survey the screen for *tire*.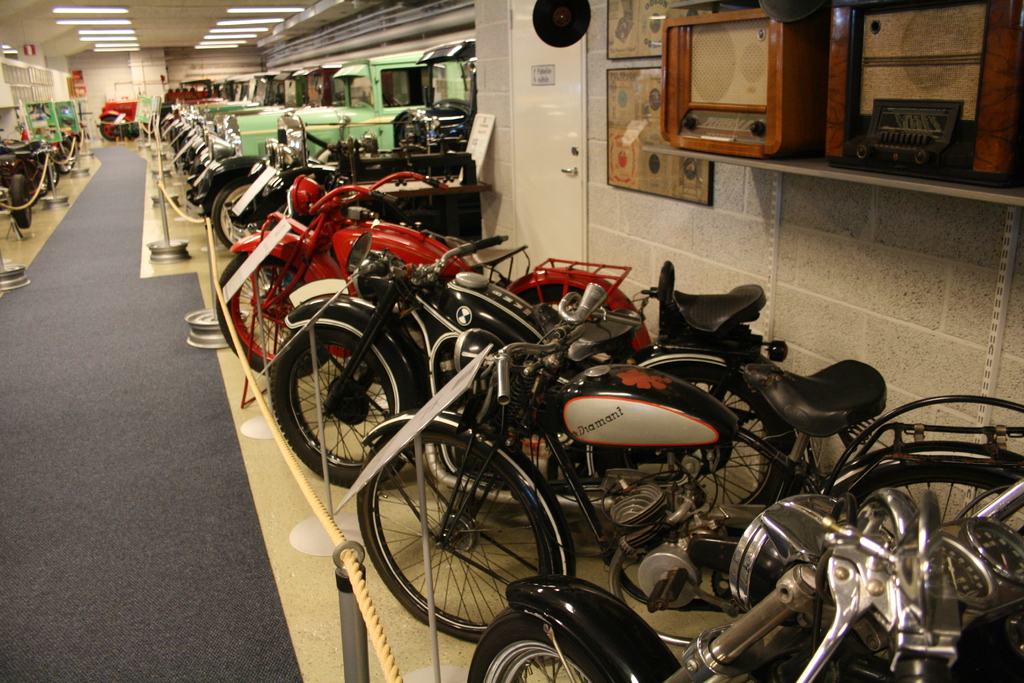
Survey found: [x1=218, y1=252, x2=332, y2=382].
